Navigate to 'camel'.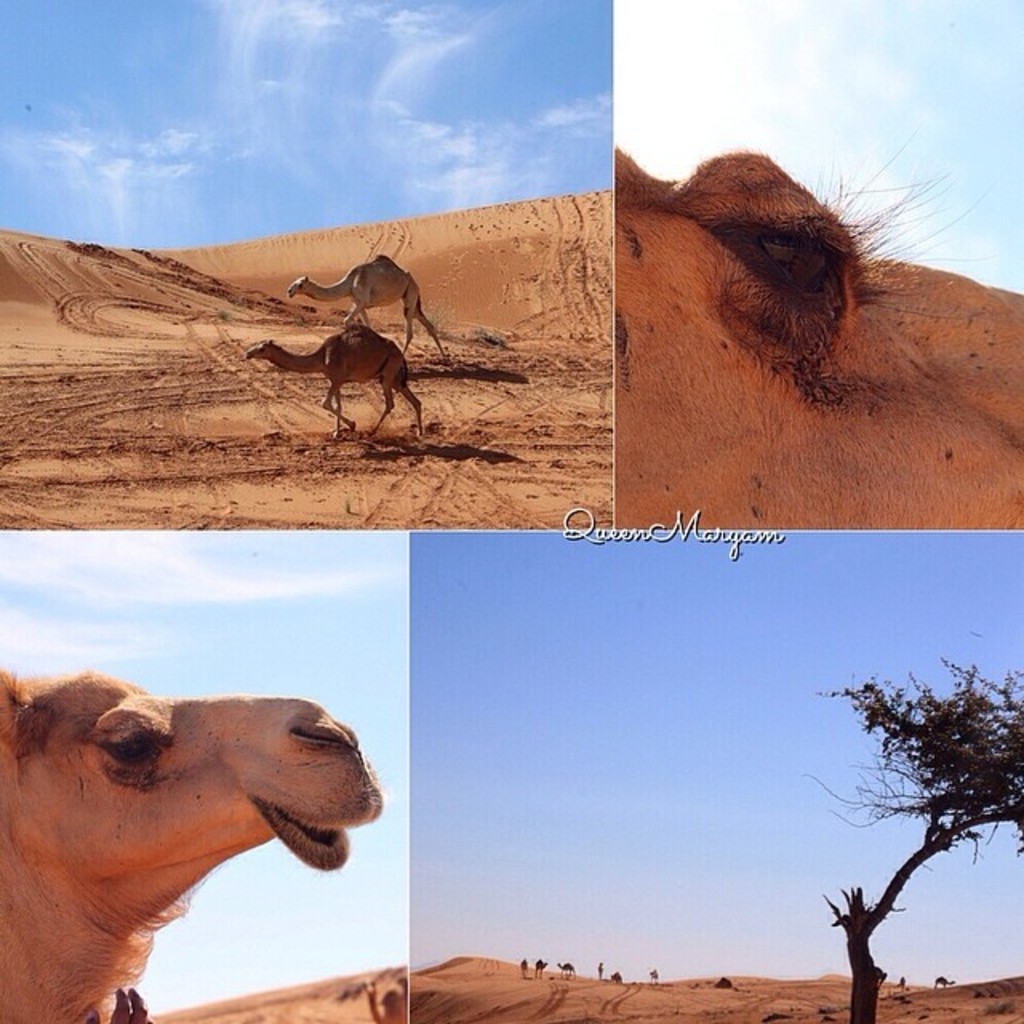
Navigation target: 520/960/523/978.
